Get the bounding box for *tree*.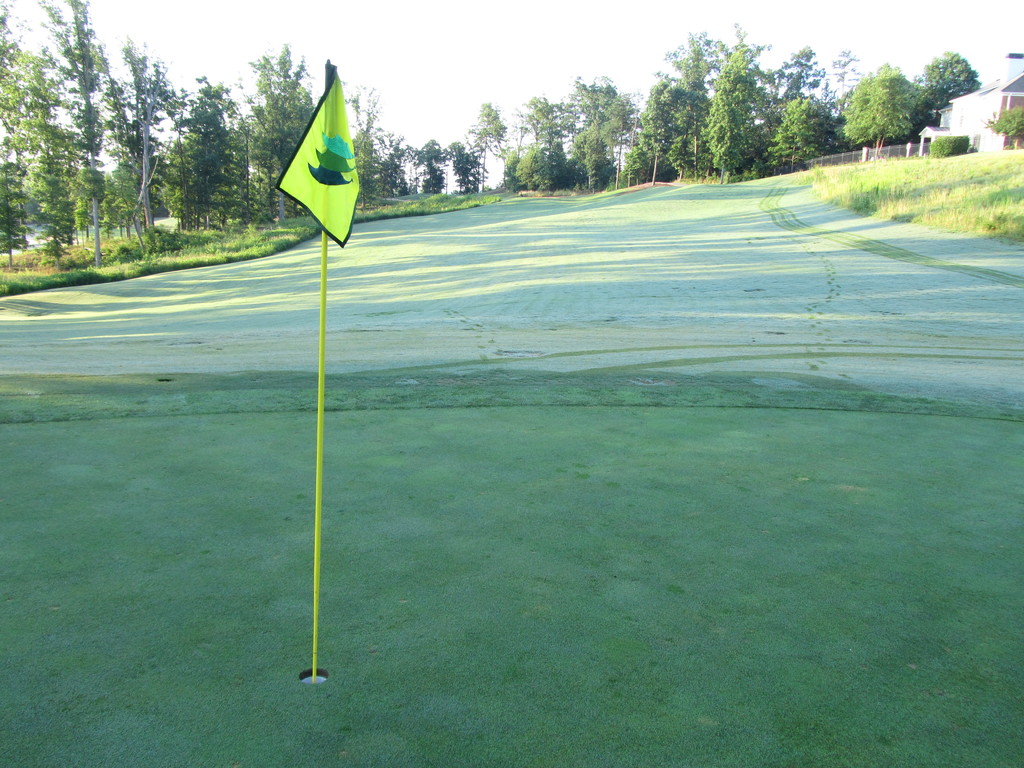
bbox=[621, 82, 668, 184].
